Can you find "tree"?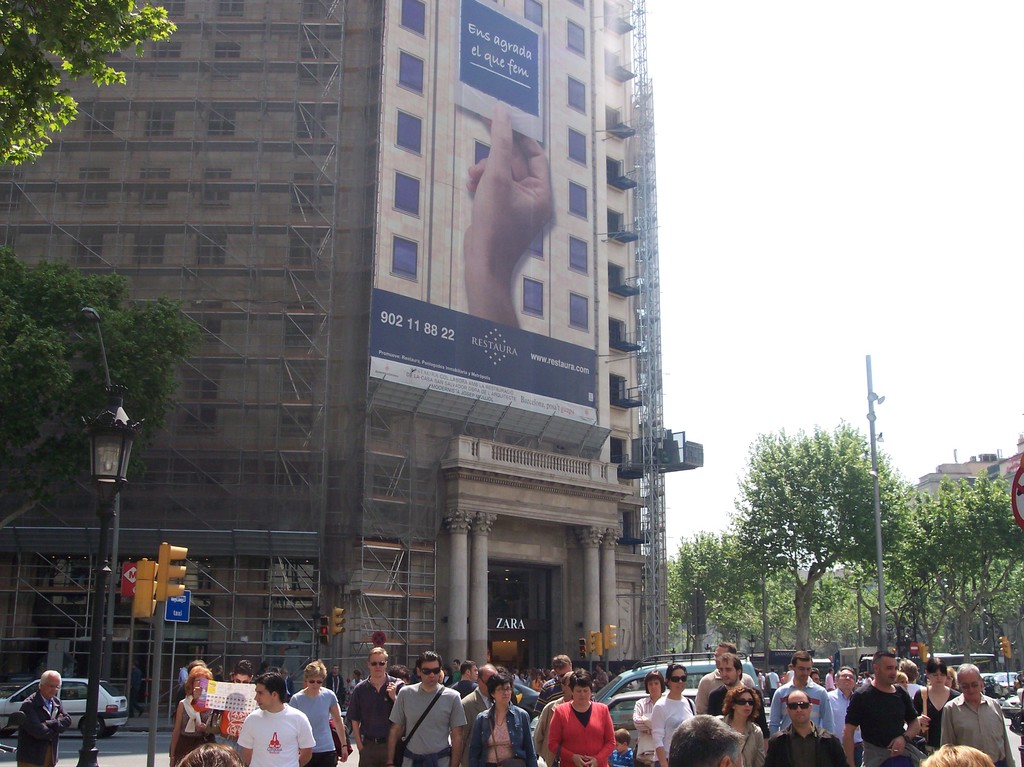
Yes, bounding box: left=666, top=519, right=760, bottom=642.
